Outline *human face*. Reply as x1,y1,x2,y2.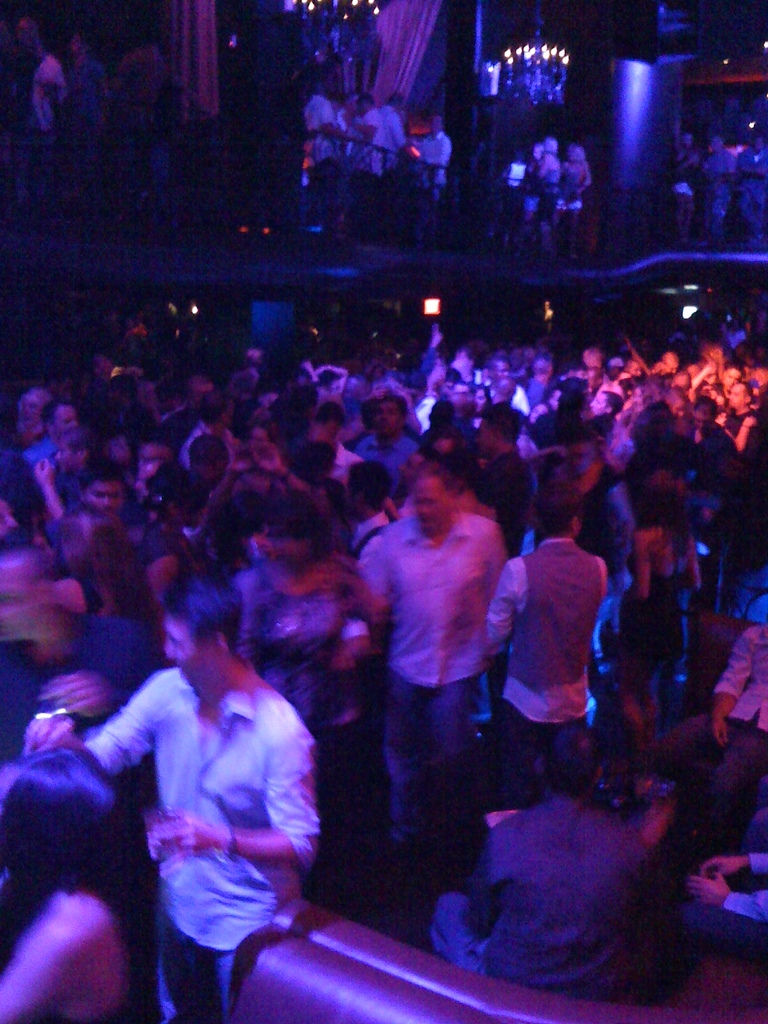
412,477,452,535.
